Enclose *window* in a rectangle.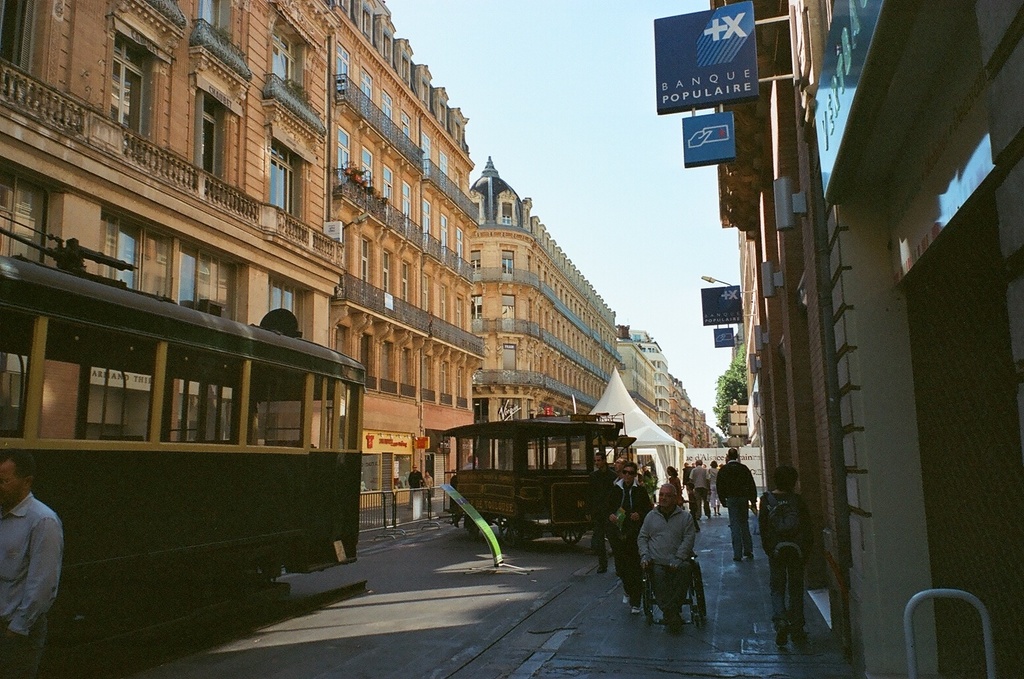
bbox=[101, 205, 171, 304].
